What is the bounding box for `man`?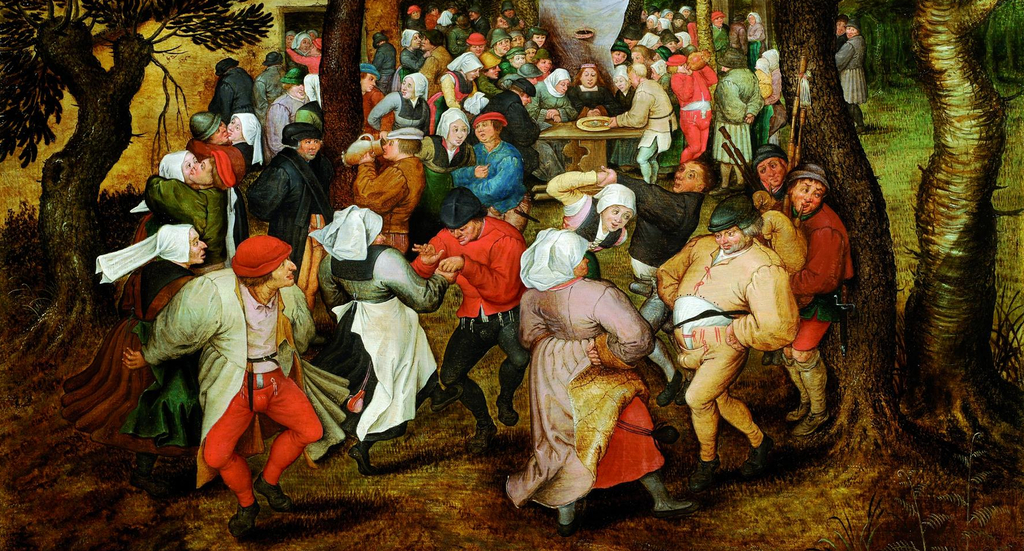
[left=708, top=47, right=762, bottom=197].
